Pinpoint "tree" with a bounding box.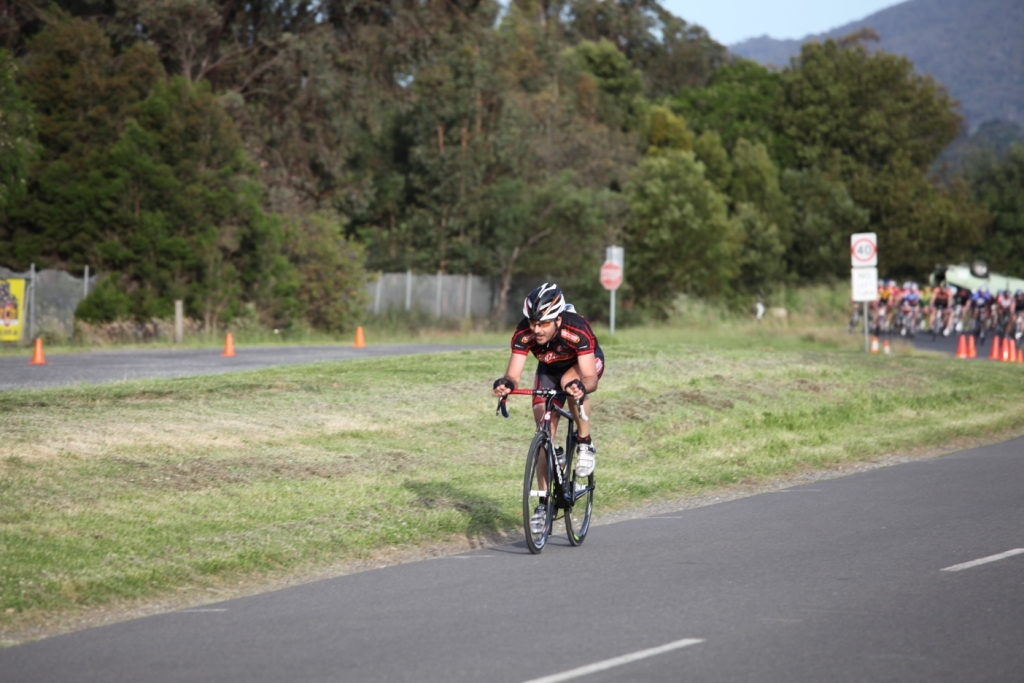
l=258, t=7, r=397, b=189.
